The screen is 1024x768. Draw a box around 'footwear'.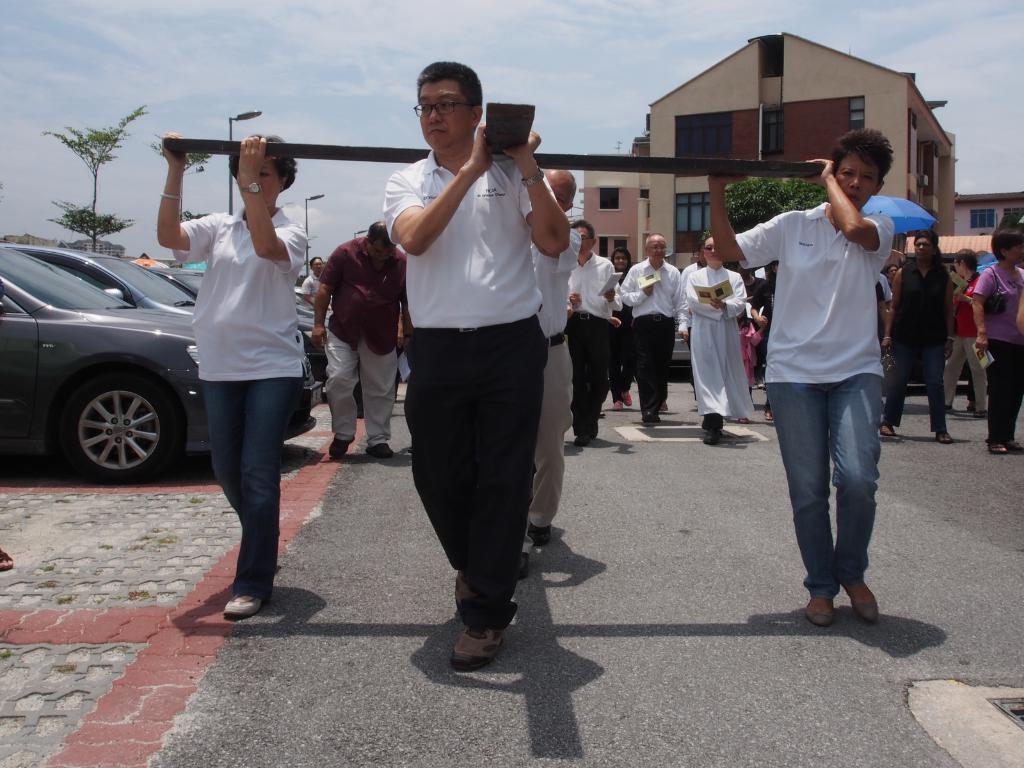
Rect(219, 595, 268, 618).
